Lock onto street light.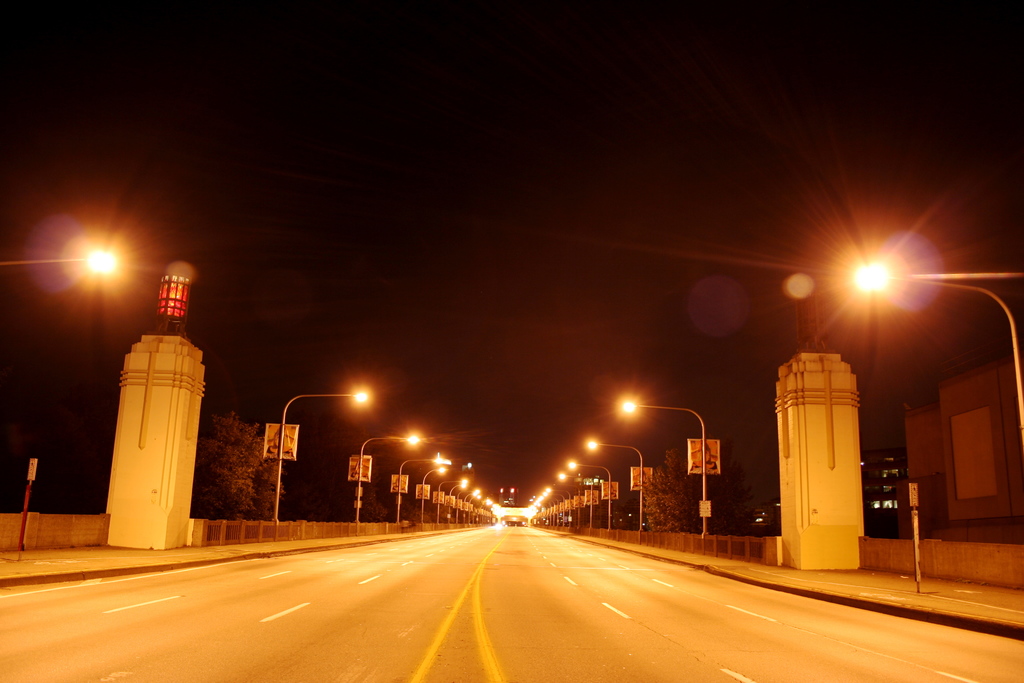
Locked: [left=616, top=393, right=711, bottom=541].
